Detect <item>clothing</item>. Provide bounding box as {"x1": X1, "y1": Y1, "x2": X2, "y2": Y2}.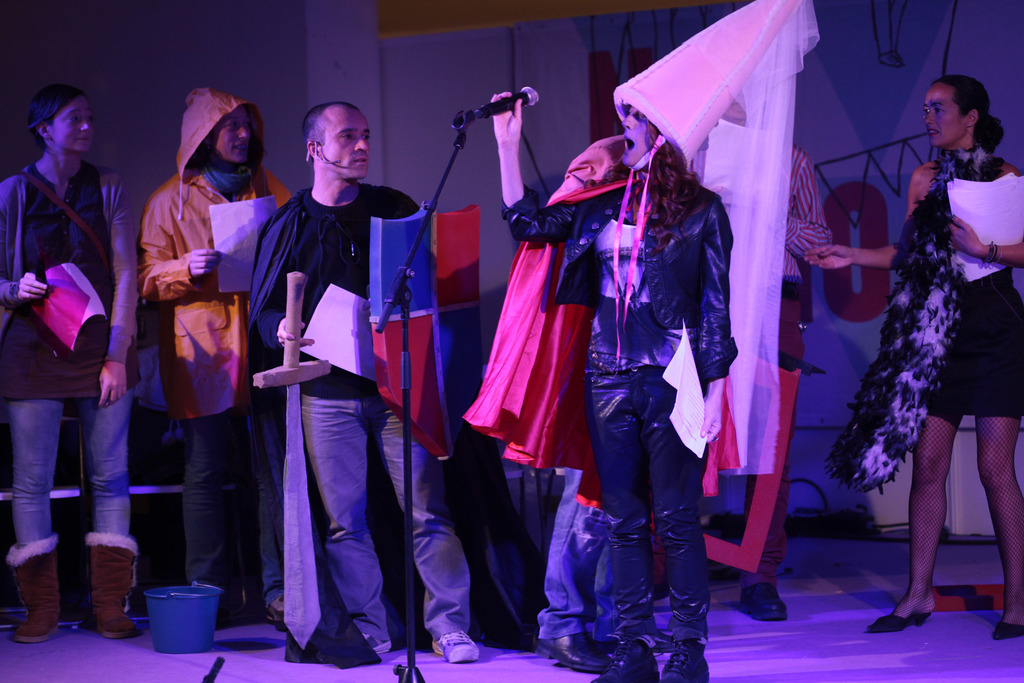
{"x1": 0, "y1": 151, "x2": 141, "y2": 540}.
